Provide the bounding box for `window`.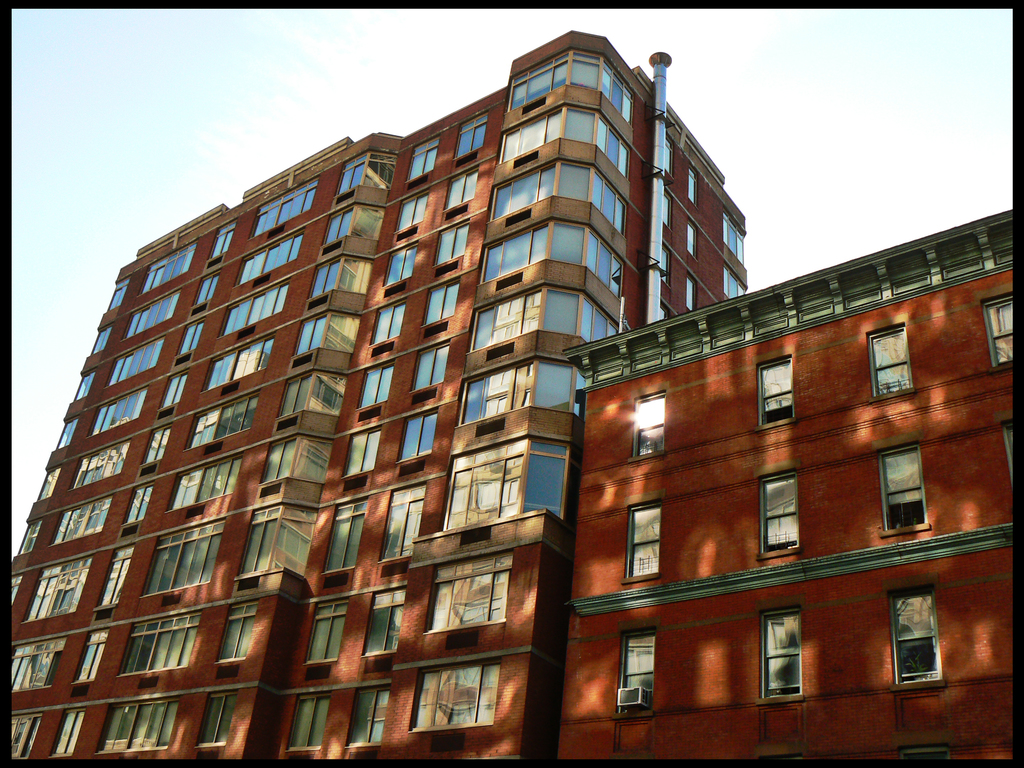
[left=500, top=107, right=629, bottom=174].
